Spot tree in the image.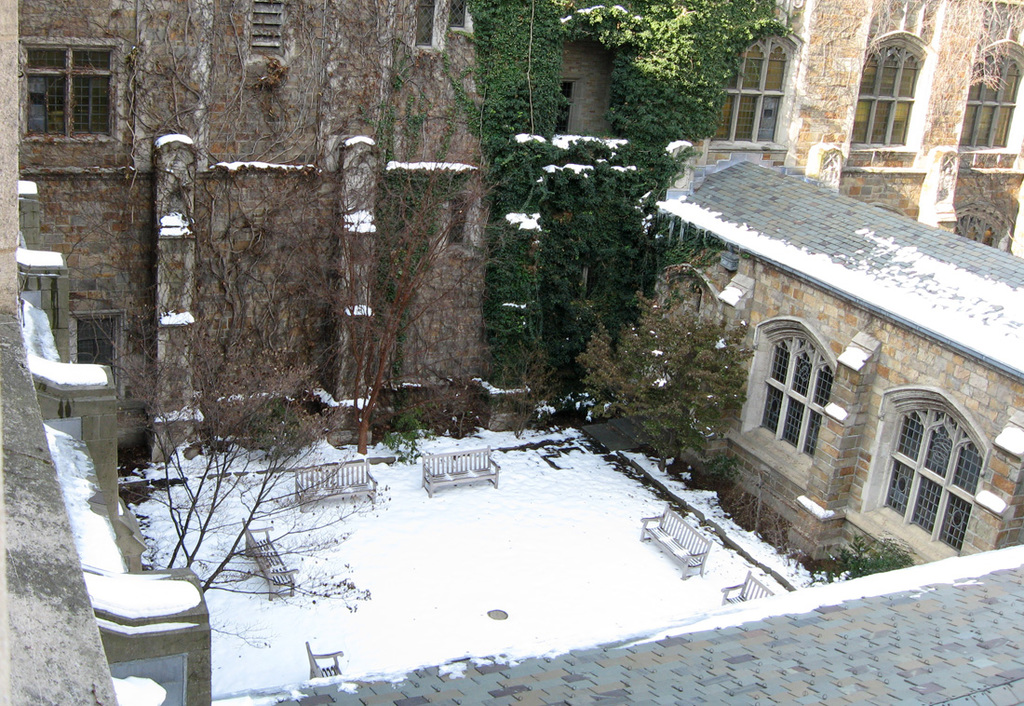
tree found at (571,251,773,481).
